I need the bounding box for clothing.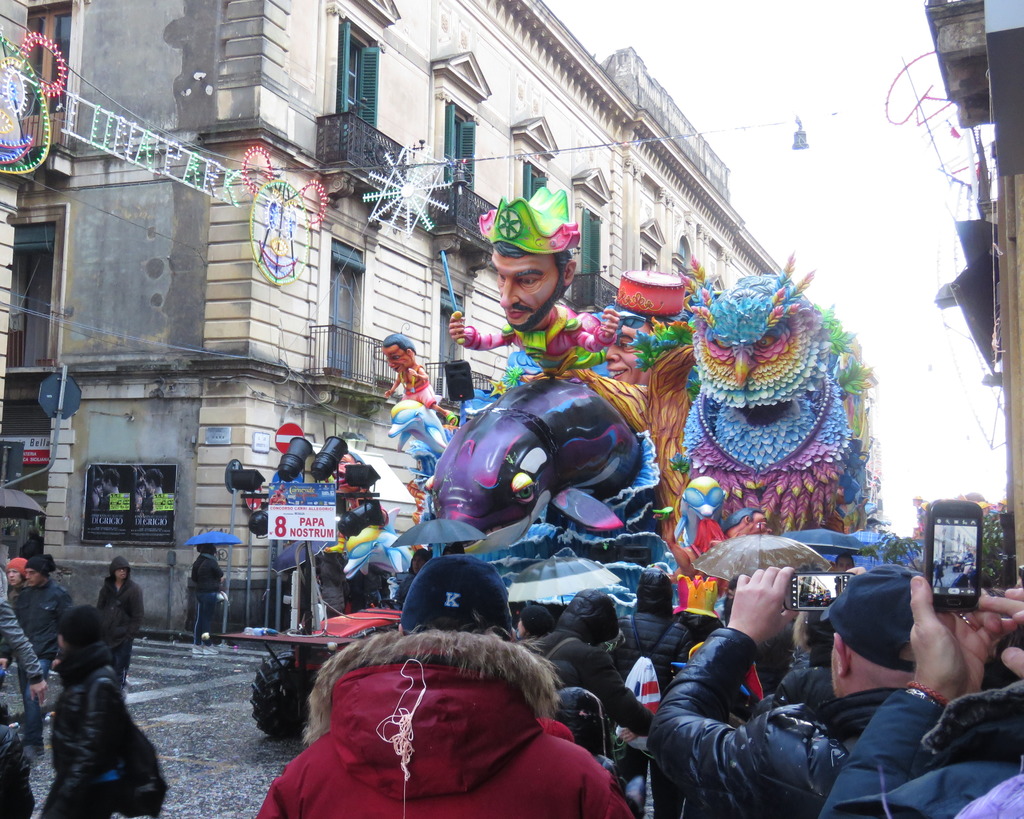
Here it is: x1=140, y1=488, x2=163, y2=514.
